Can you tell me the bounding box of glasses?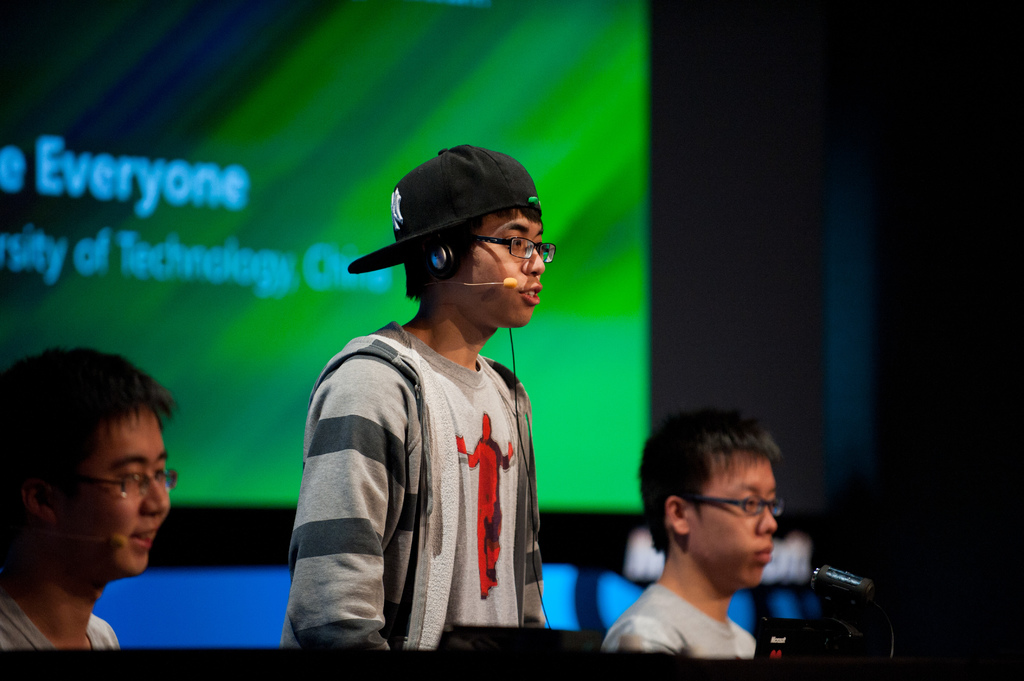
[468,235,560,265].
